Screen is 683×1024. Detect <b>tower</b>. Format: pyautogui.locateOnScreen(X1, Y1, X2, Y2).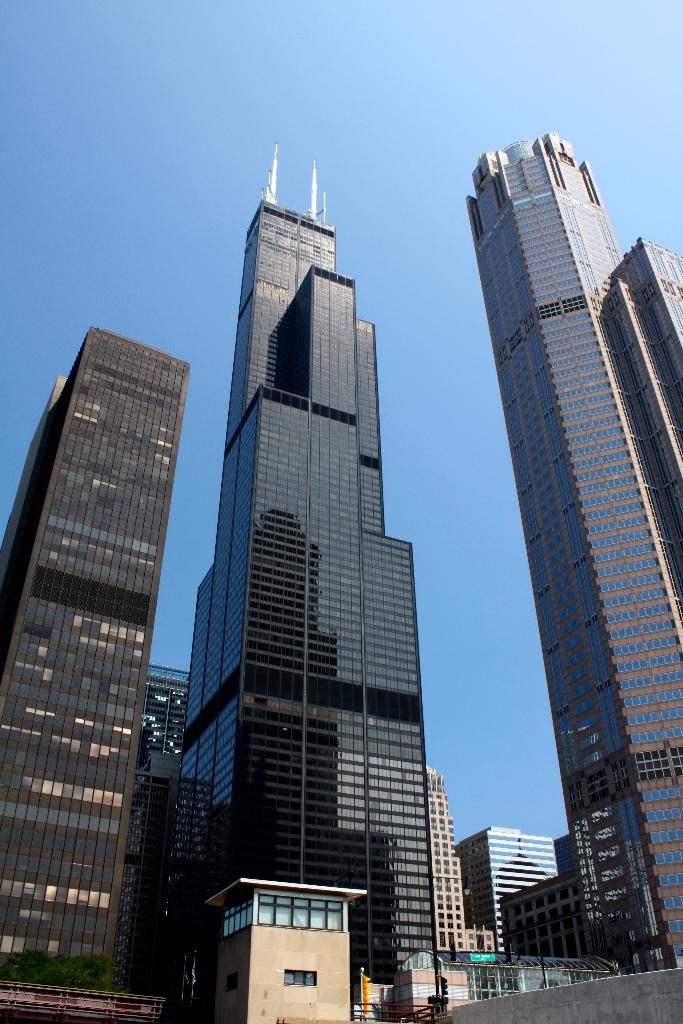
pyautogui.locateOnScreen(461, 129, 681, 972).
